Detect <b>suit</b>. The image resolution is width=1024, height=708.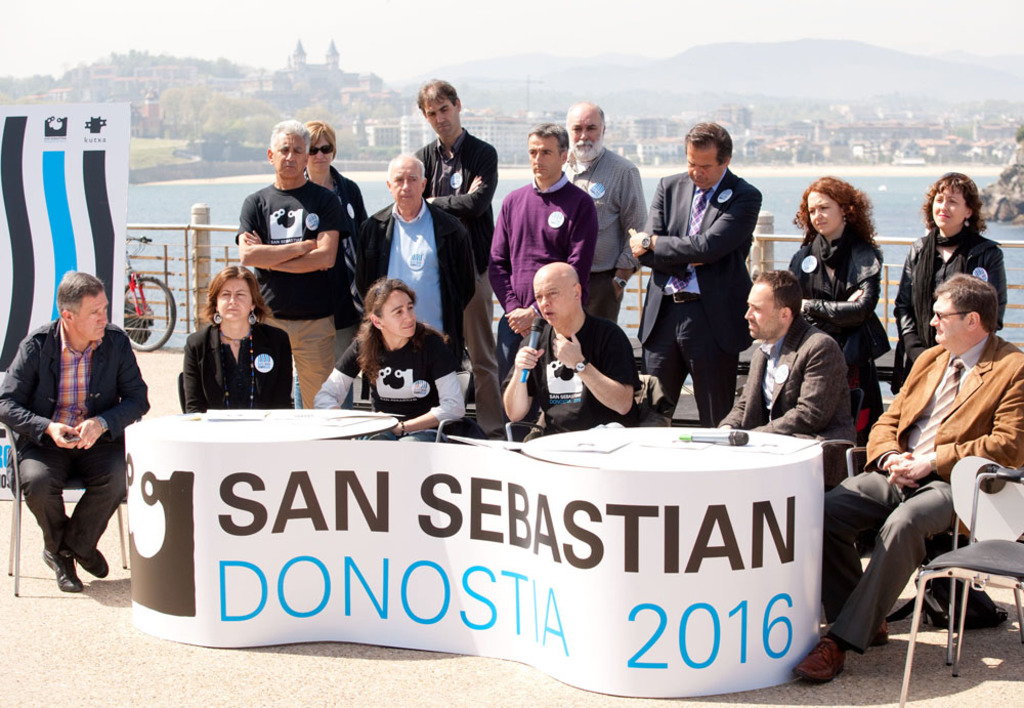
region(652, 135, 775, 421).
